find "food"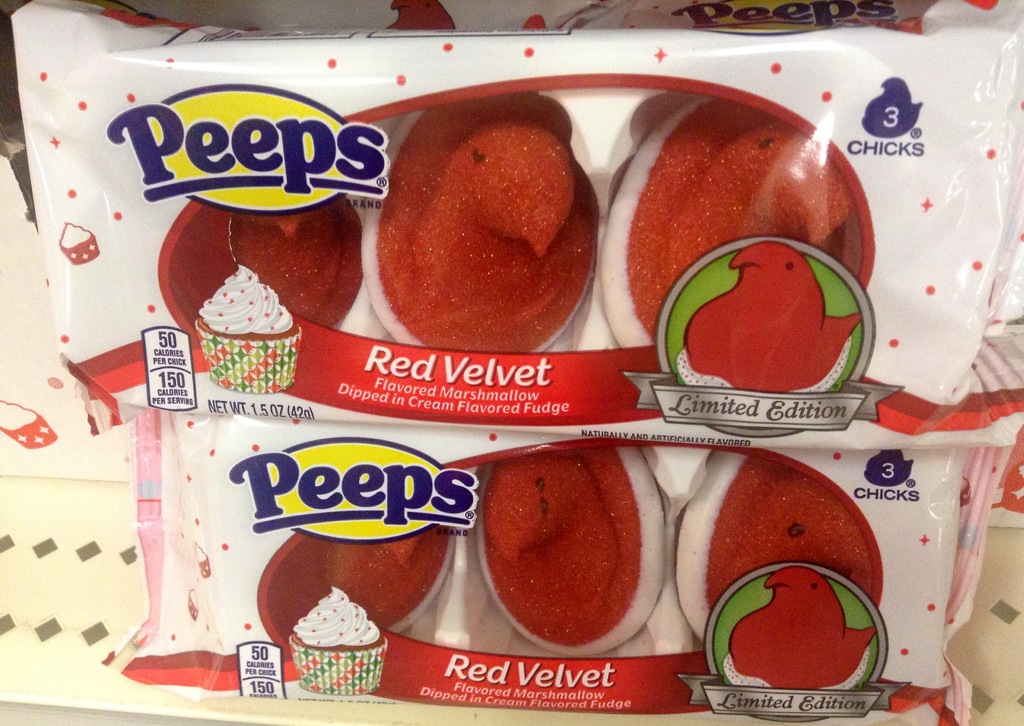
BBox(366, 98, 594, 343)
